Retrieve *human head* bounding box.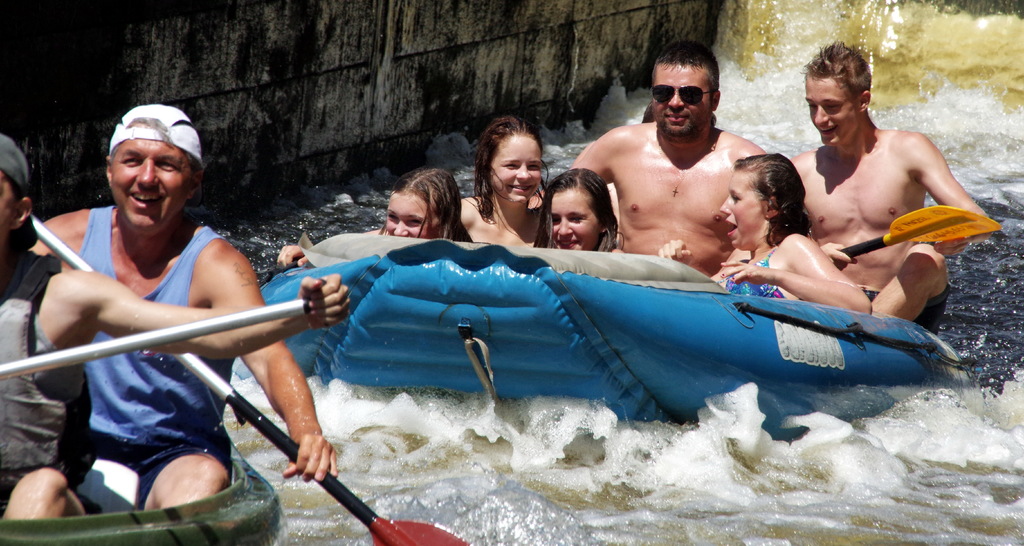
Bounding box: <region>387, 166, 464, 241</region>.
